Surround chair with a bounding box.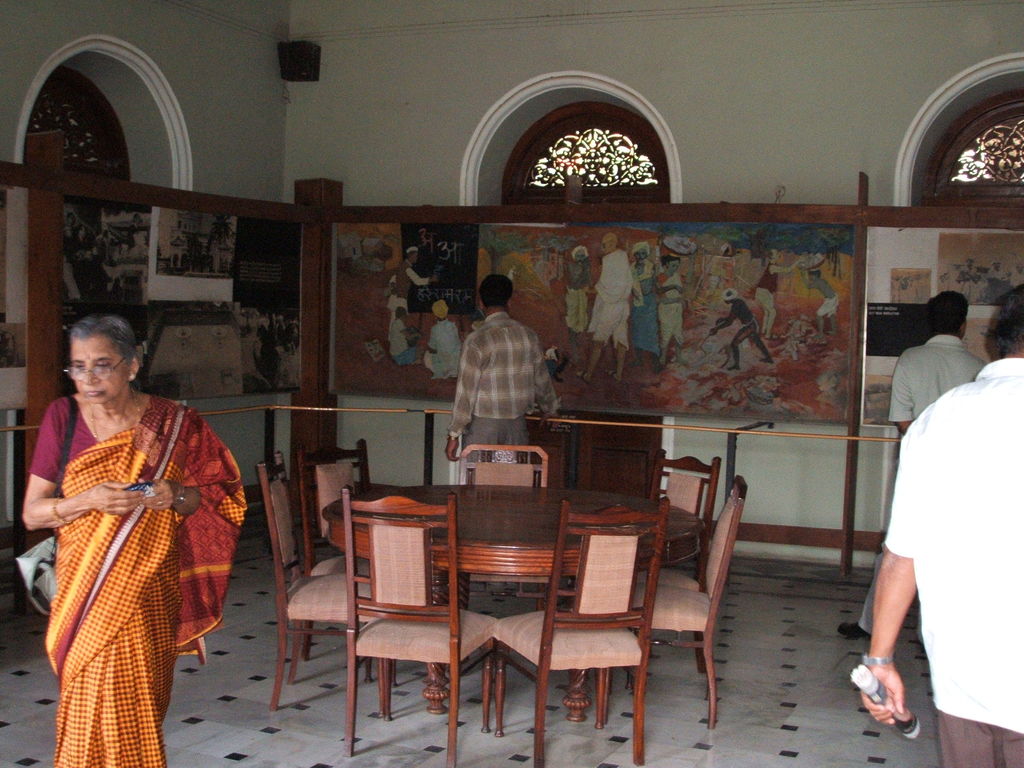
rect(326, 486, 470, 746).
